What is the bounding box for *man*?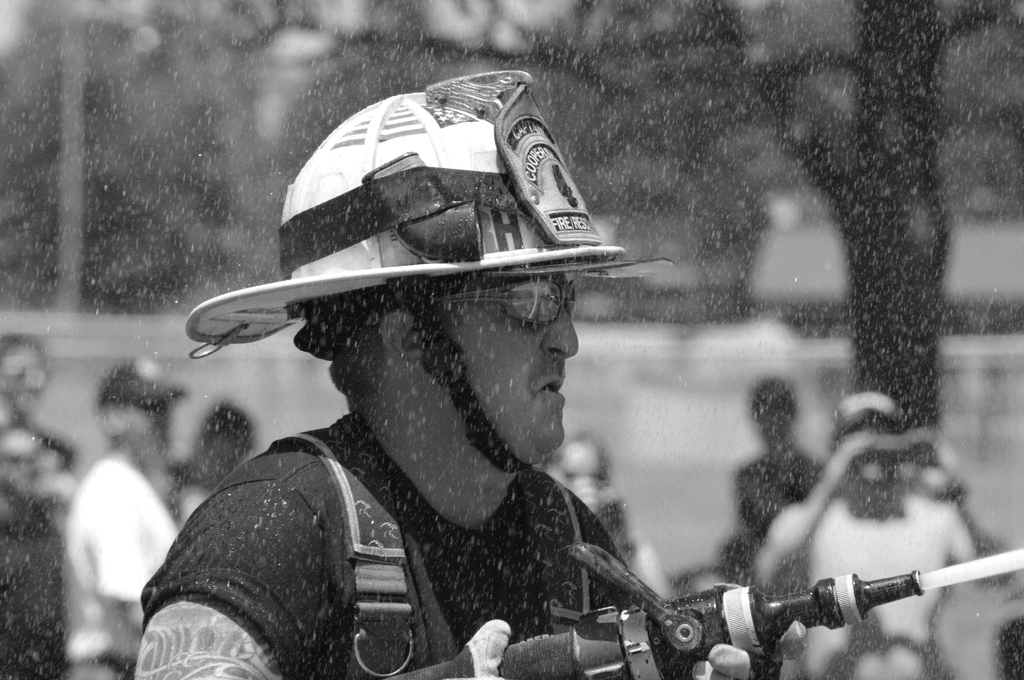
[194, 83, 764, 679].
